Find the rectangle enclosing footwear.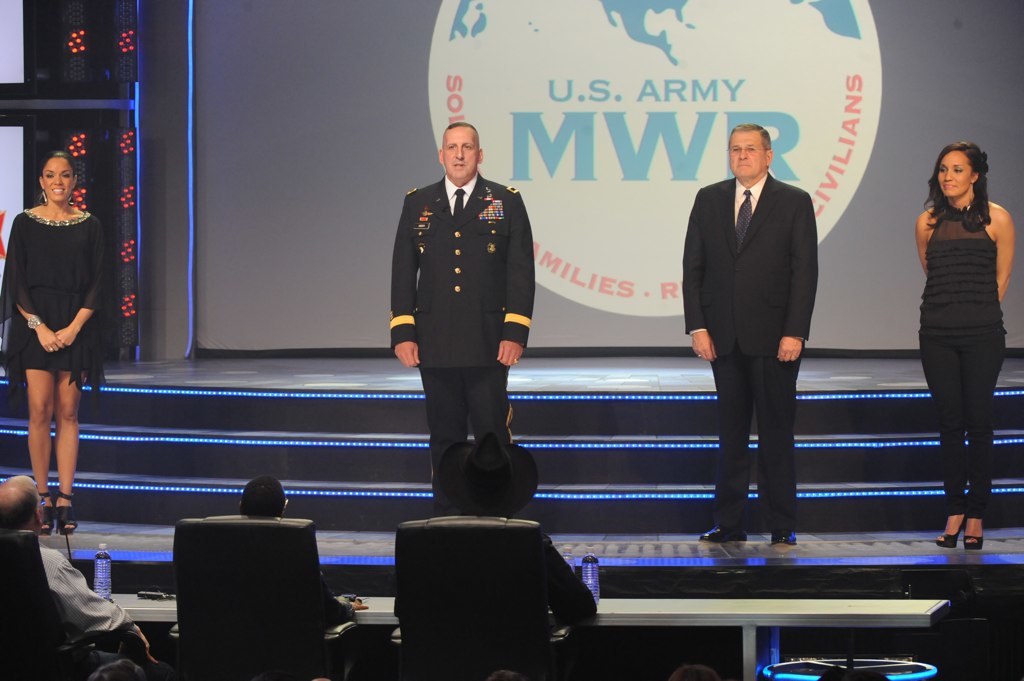
BBox(929, 510, 961, 549).
